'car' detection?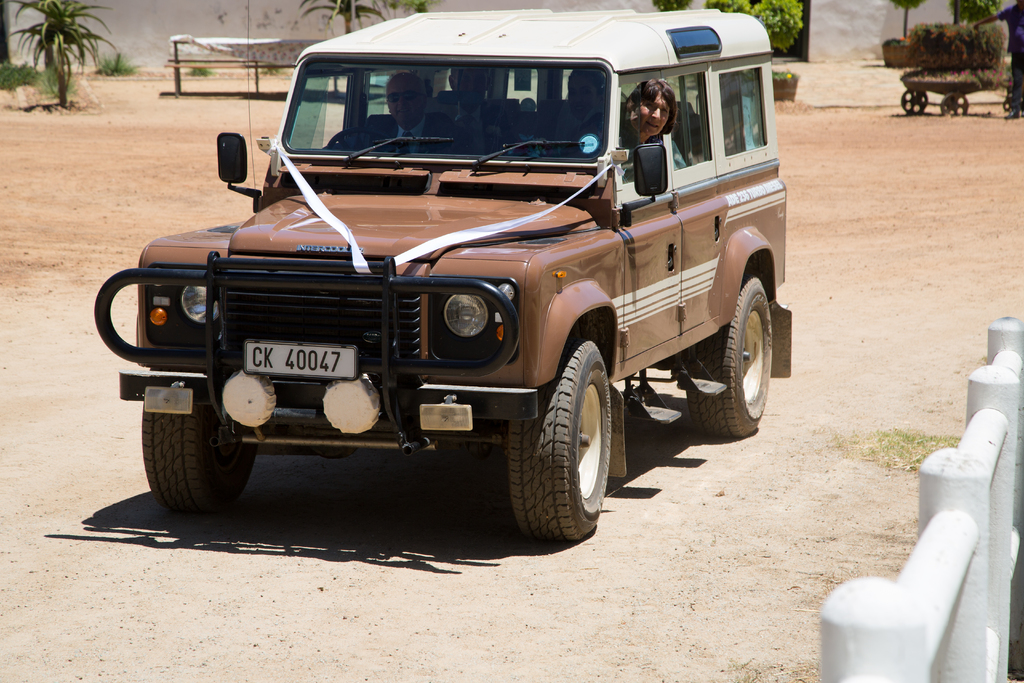
left=88, top=1, right=791, bottom=538
